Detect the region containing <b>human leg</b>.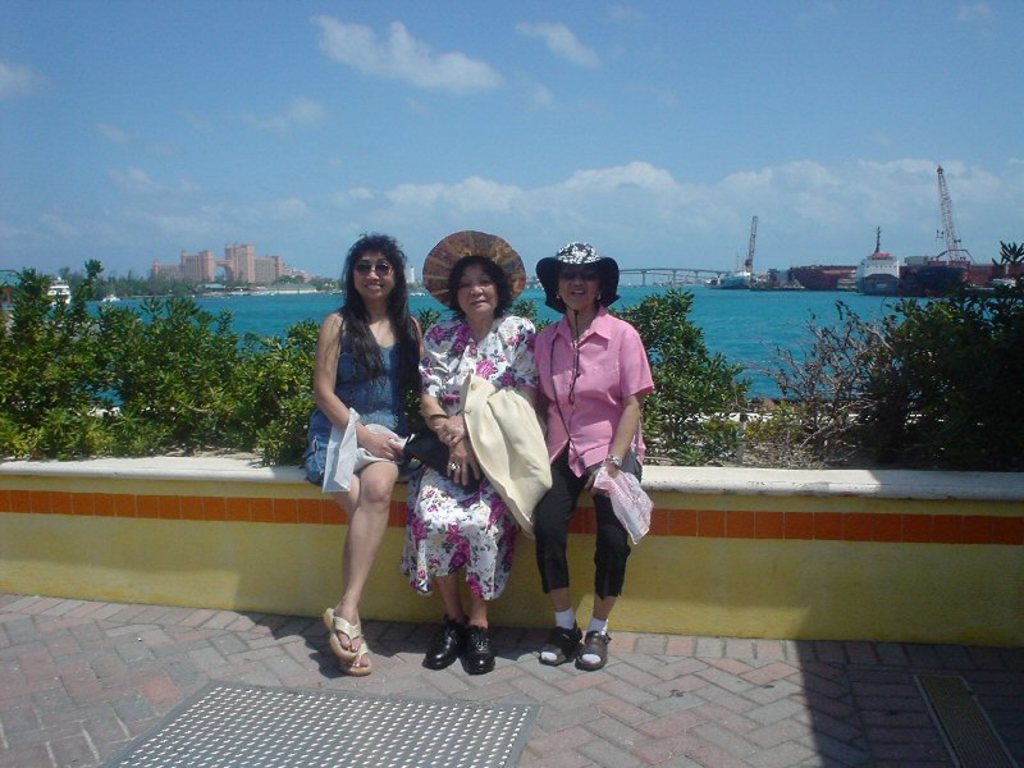
left=529, top=456, right=584, bottom=664.
